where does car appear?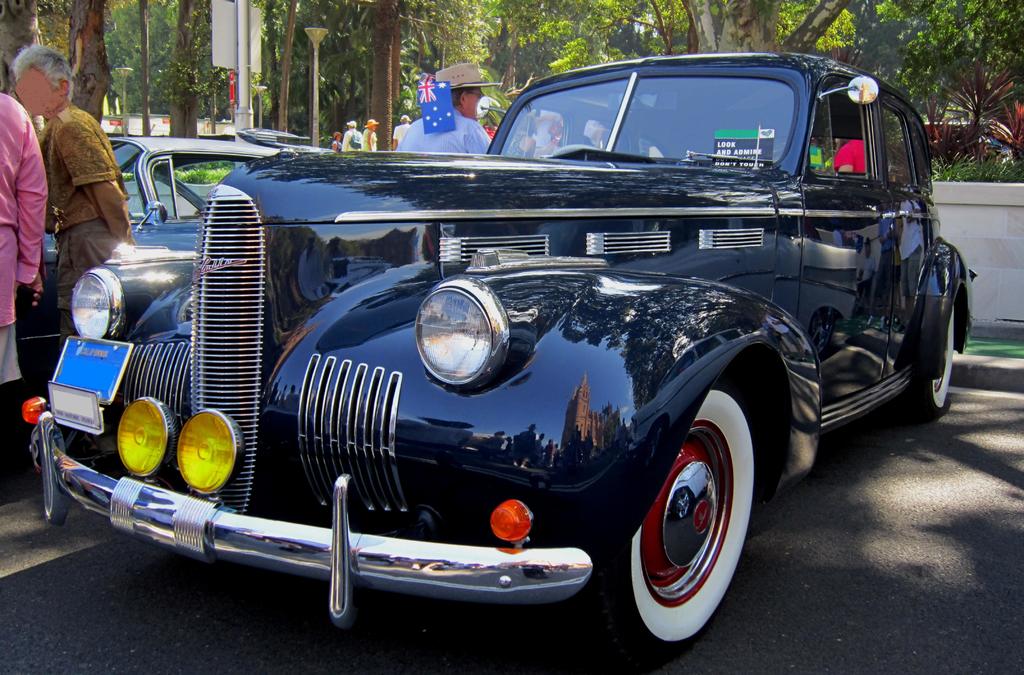
Appears at region(18, 47, 986, 652).
